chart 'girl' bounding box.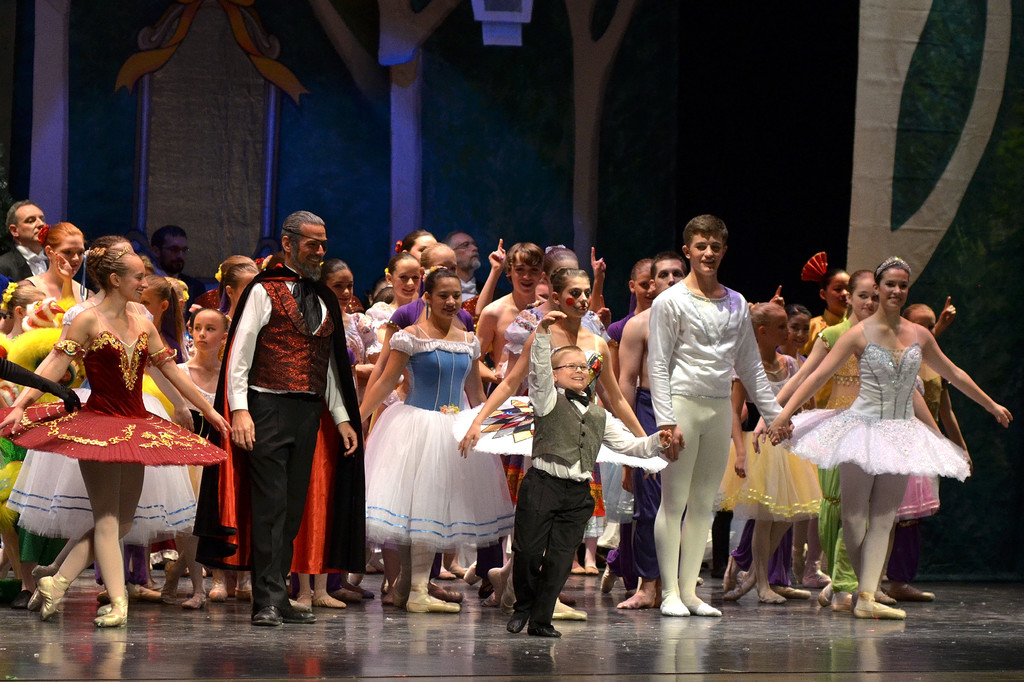
Charted: (left=321, top=258, right=362, bottom=360).
